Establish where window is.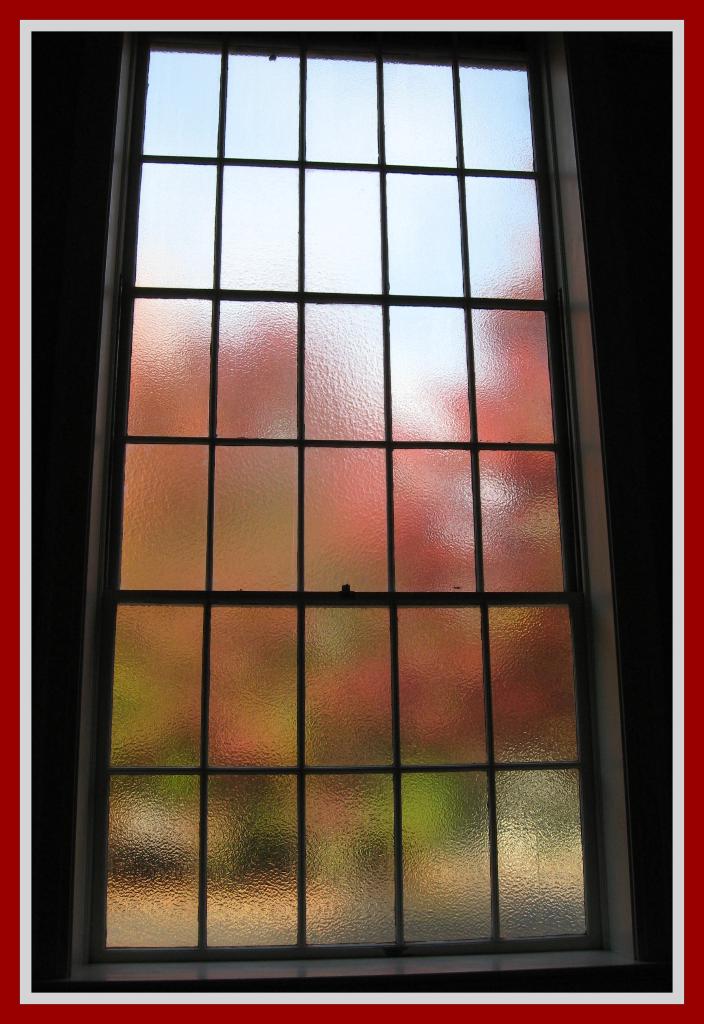
Established at 4 19 684 986.
